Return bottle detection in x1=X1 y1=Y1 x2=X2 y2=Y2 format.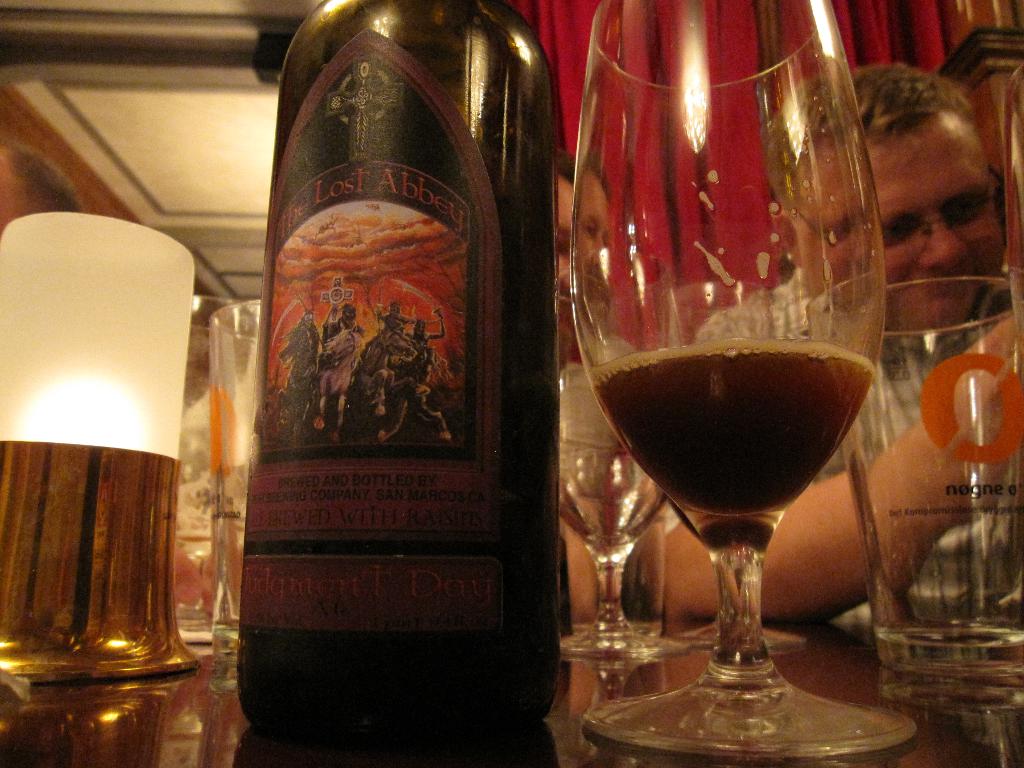
x1=243 y1=0 x2=563 y2=737.
